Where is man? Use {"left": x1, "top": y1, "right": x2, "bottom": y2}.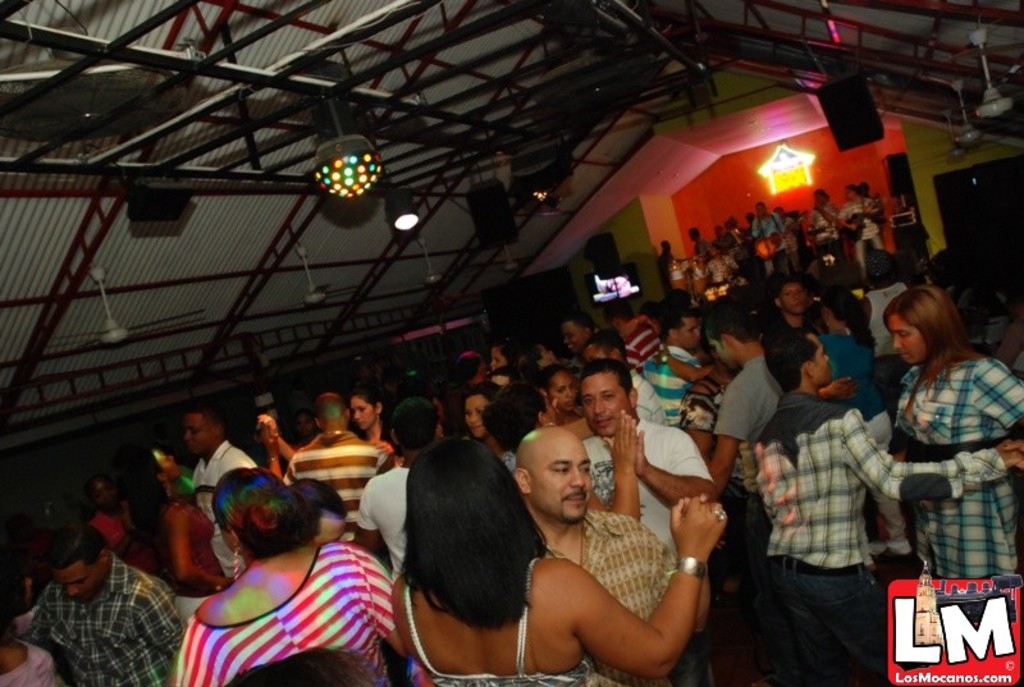
{"left": 704, "top": 304, "right": 783, "bottom": 567}.
